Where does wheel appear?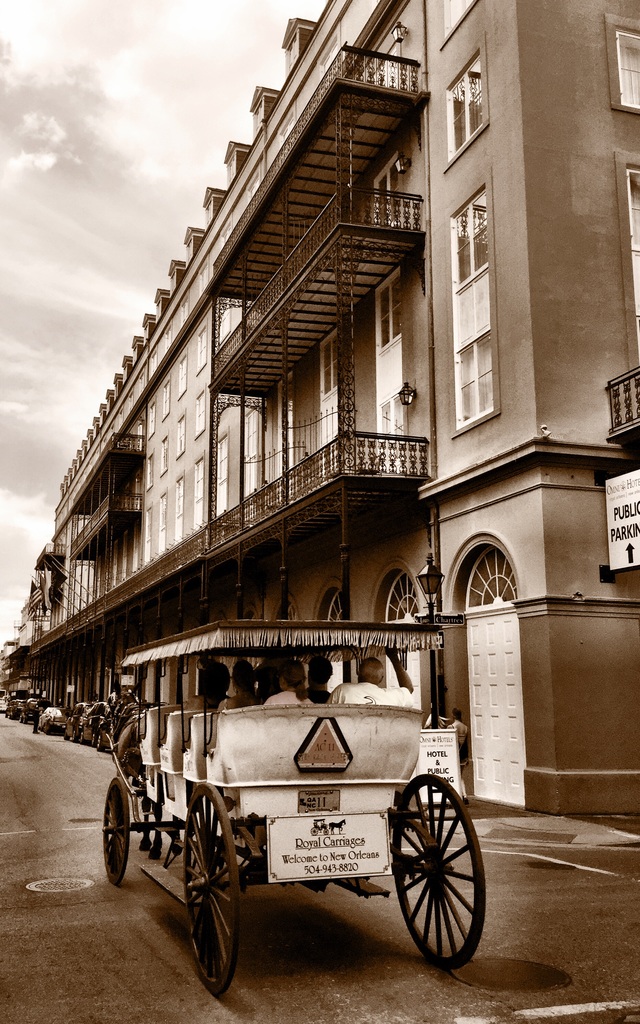
Appears at 71:726:78:742.
